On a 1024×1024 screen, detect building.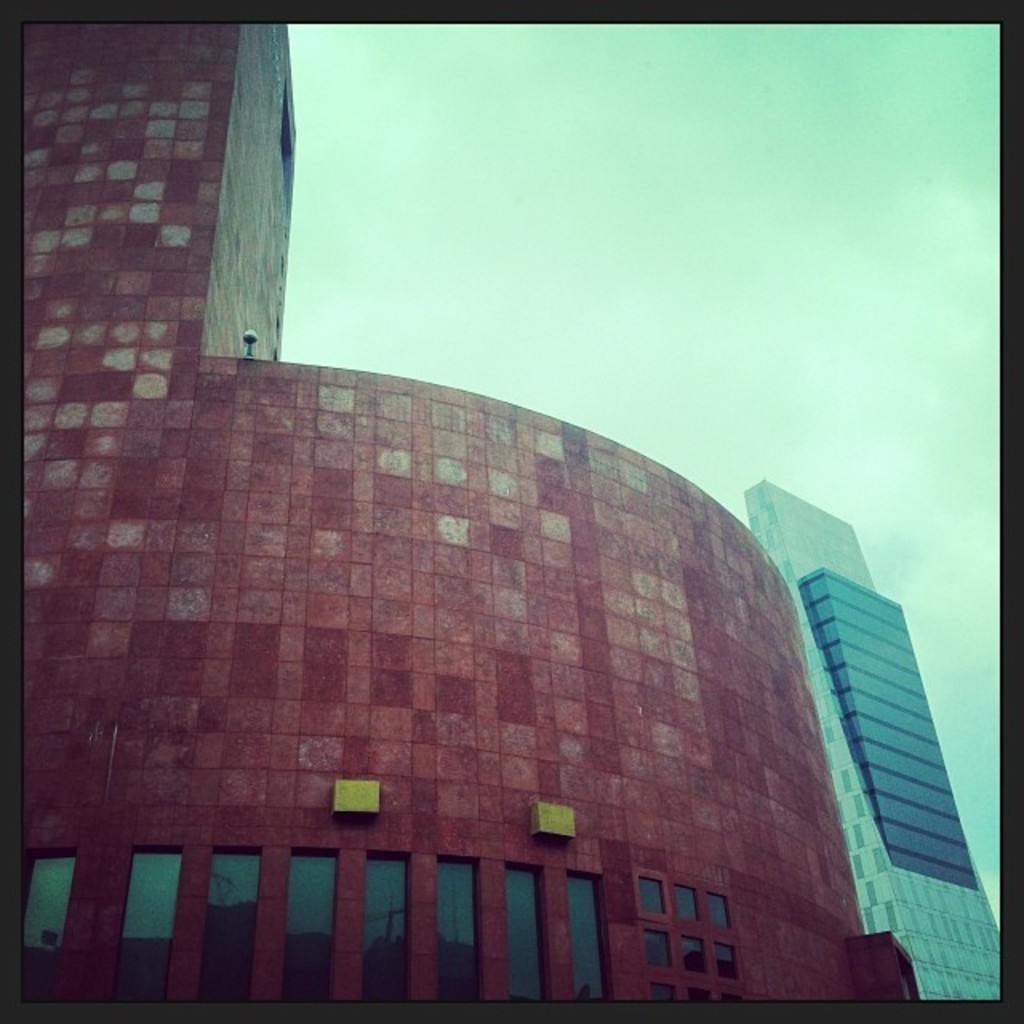
select_region(744, 472, 1000, 1000).
